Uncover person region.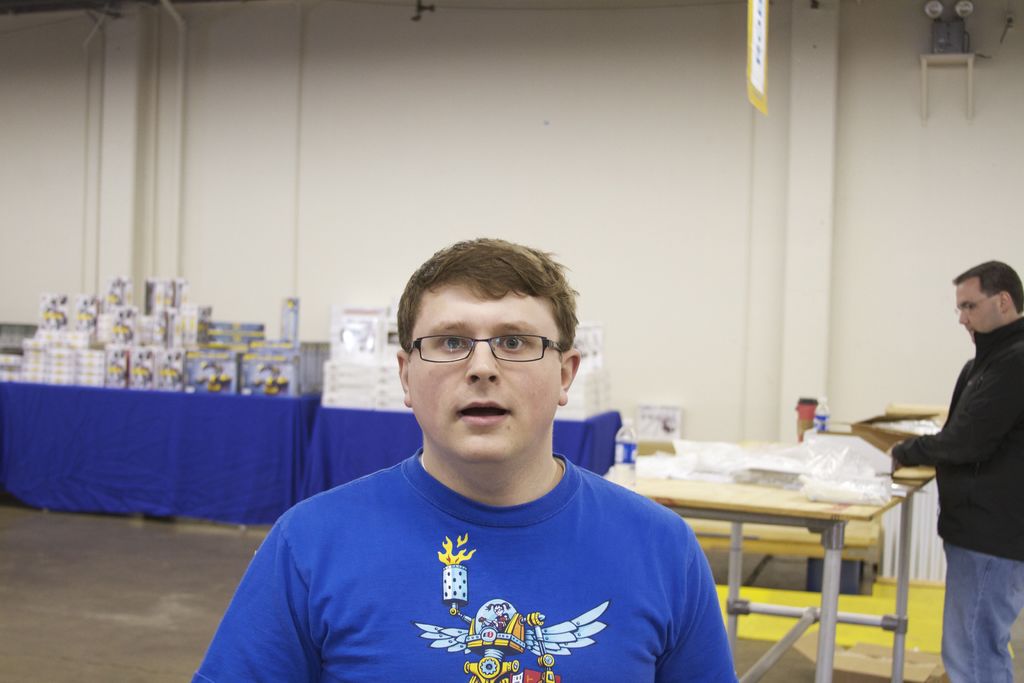
Uncovered: detection(191, 234, 739, 682).
